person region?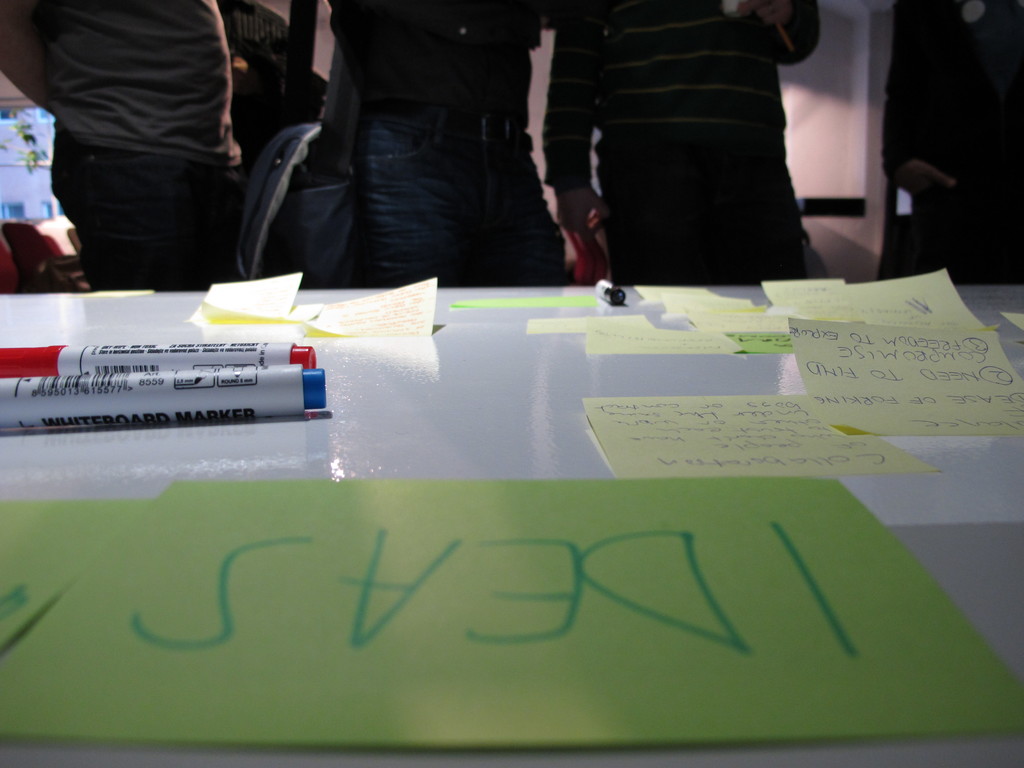
<region>0, 0, 245, 292</region>
